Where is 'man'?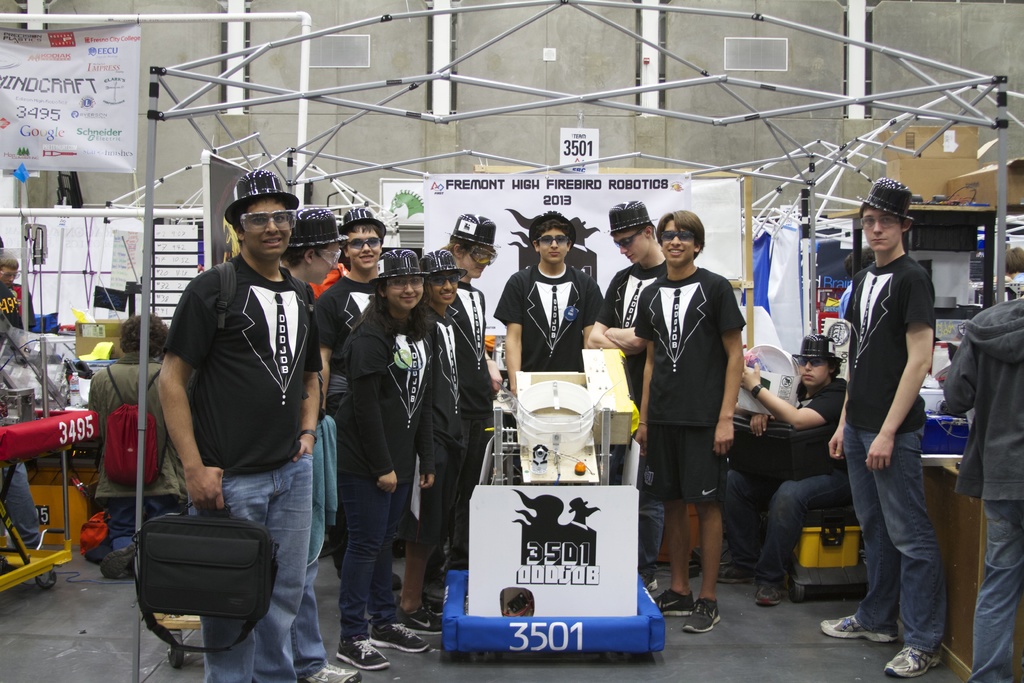
(x1=145, y1=180, x2=320, y2=682).
